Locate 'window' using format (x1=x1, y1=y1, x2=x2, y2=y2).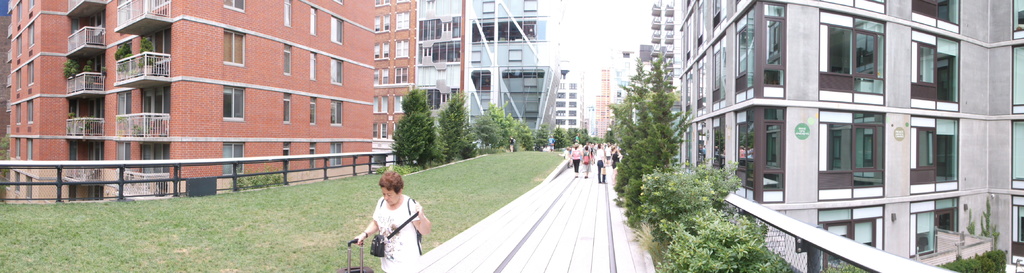
(x1=386, y1=68, x2=387, y2=81).
